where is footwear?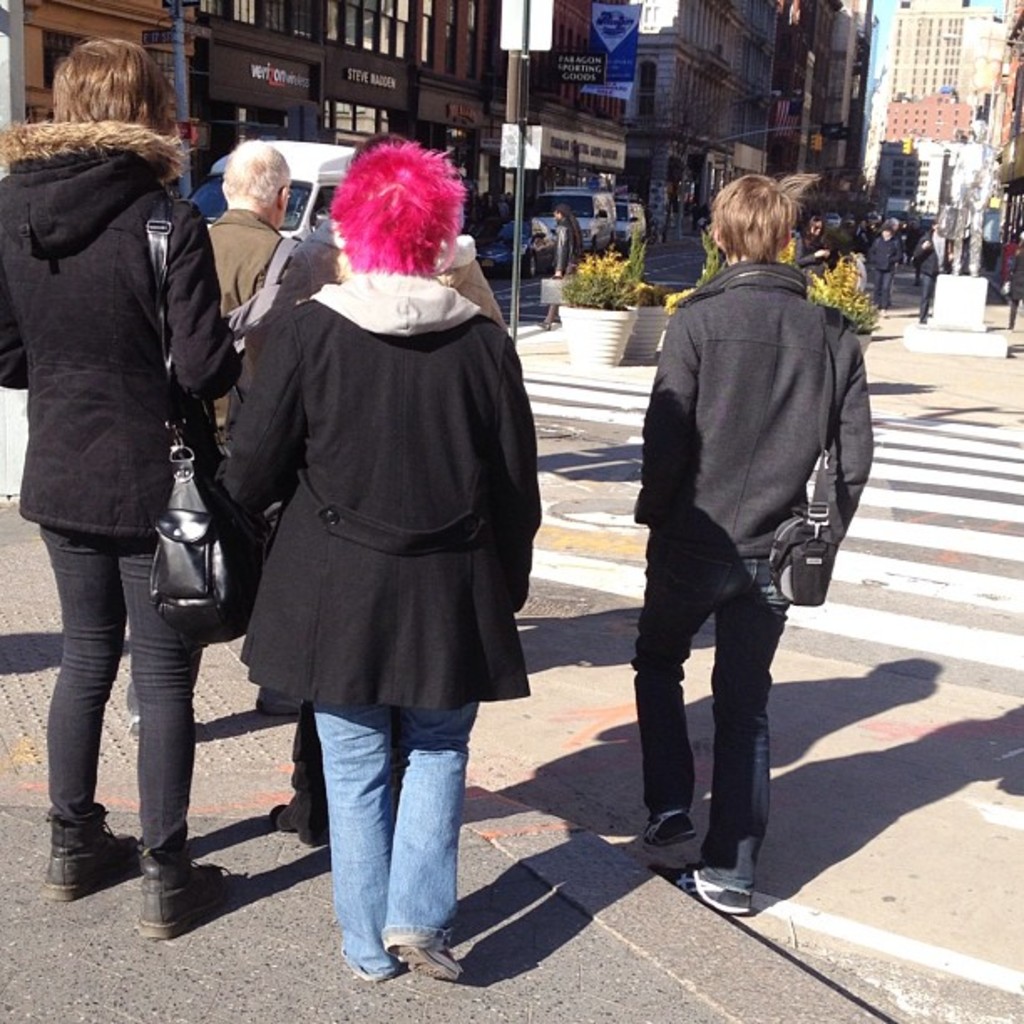
(659,862,748,919).
